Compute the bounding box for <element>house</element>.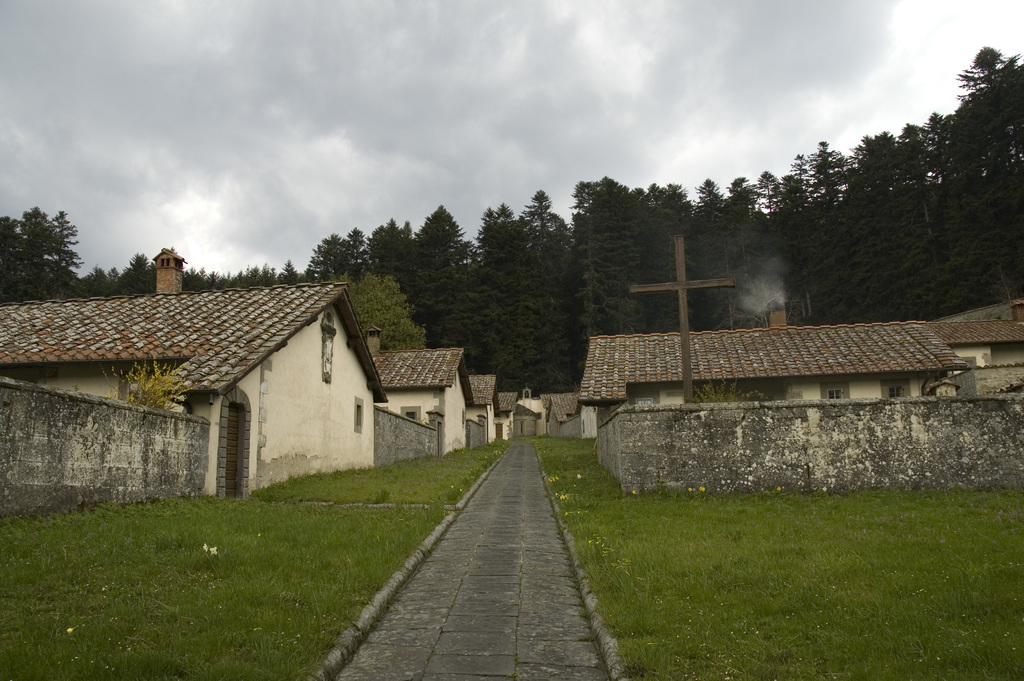
Rect(541, 387, 582, 438).
